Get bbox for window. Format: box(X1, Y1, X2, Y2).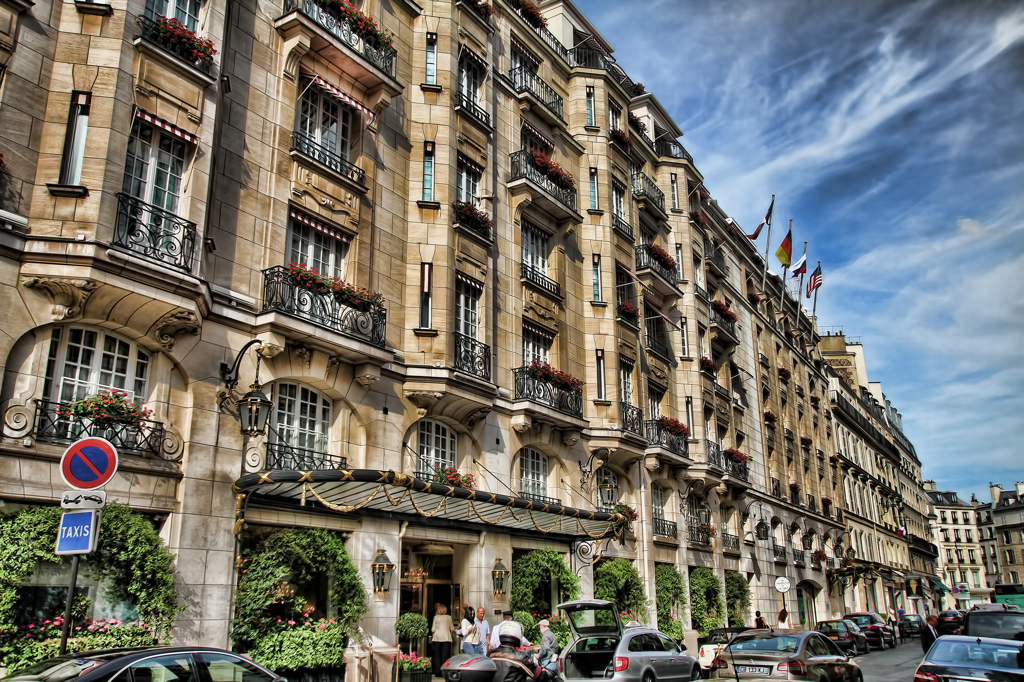
box(521, 222, 557, 293).
